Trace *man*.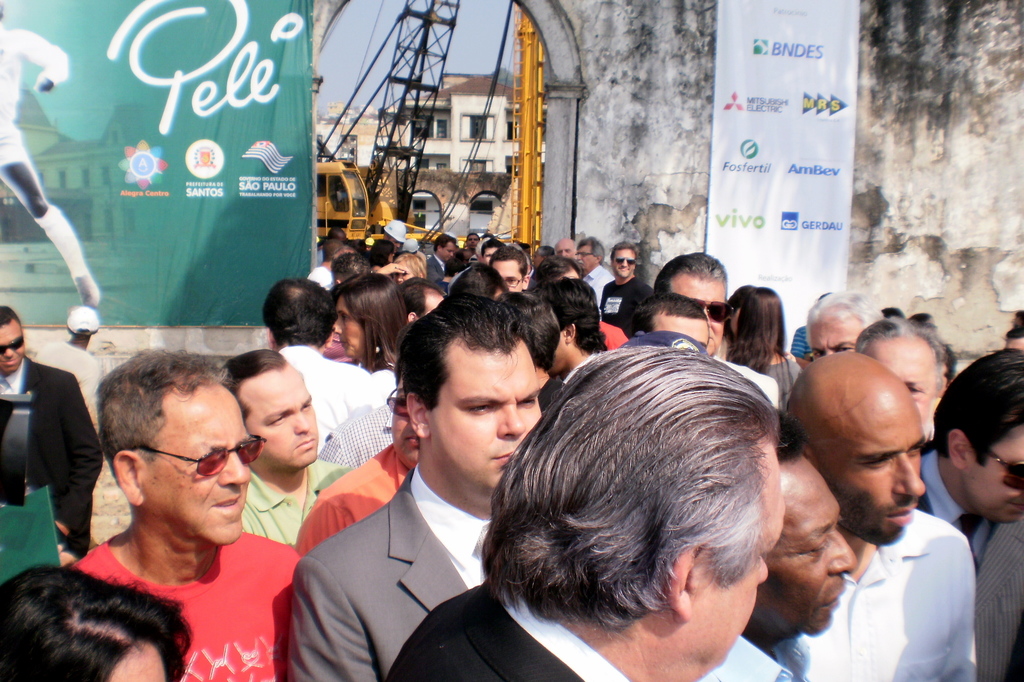
Traced to 855:318:949:458.
